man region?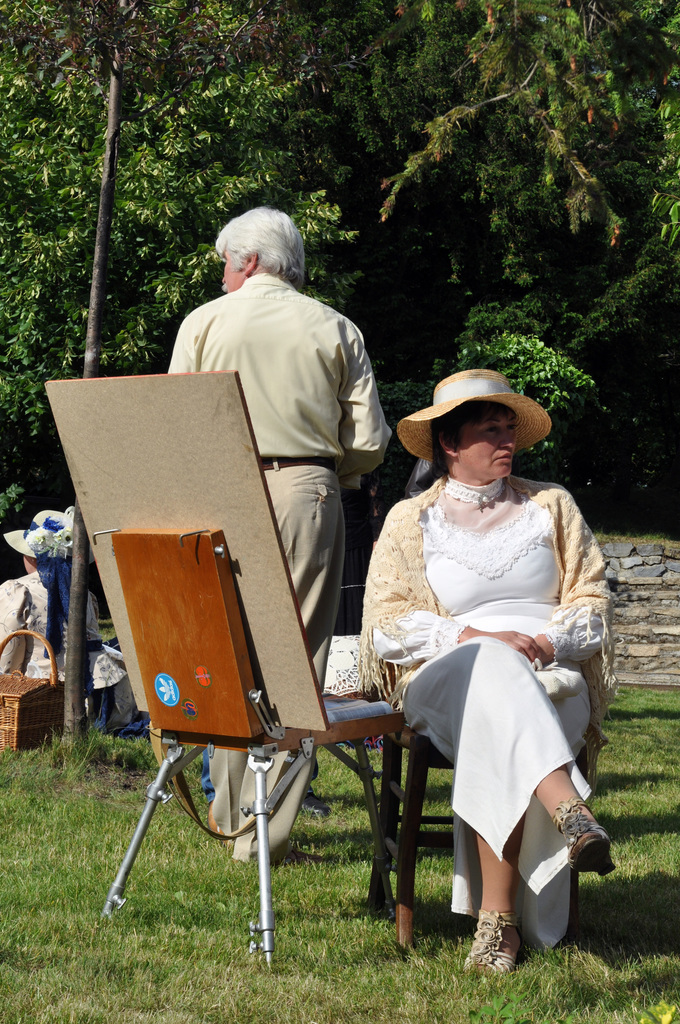
bbox=(175, 208, 391, 737)
